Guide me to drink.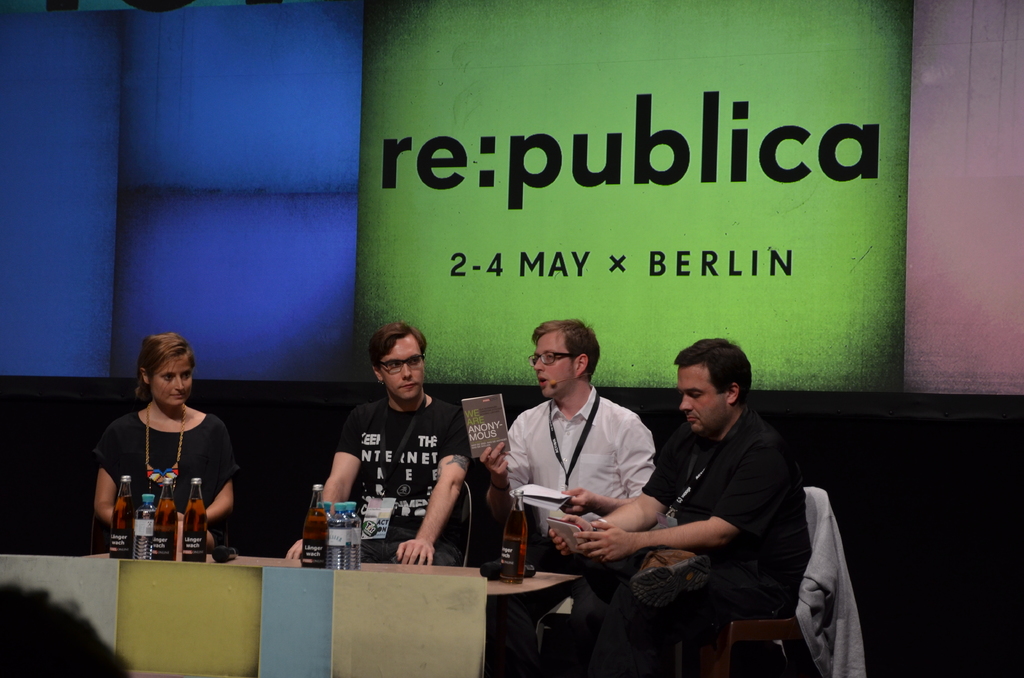
Guidance: left=296, top=506, right=333, bottom=569.
